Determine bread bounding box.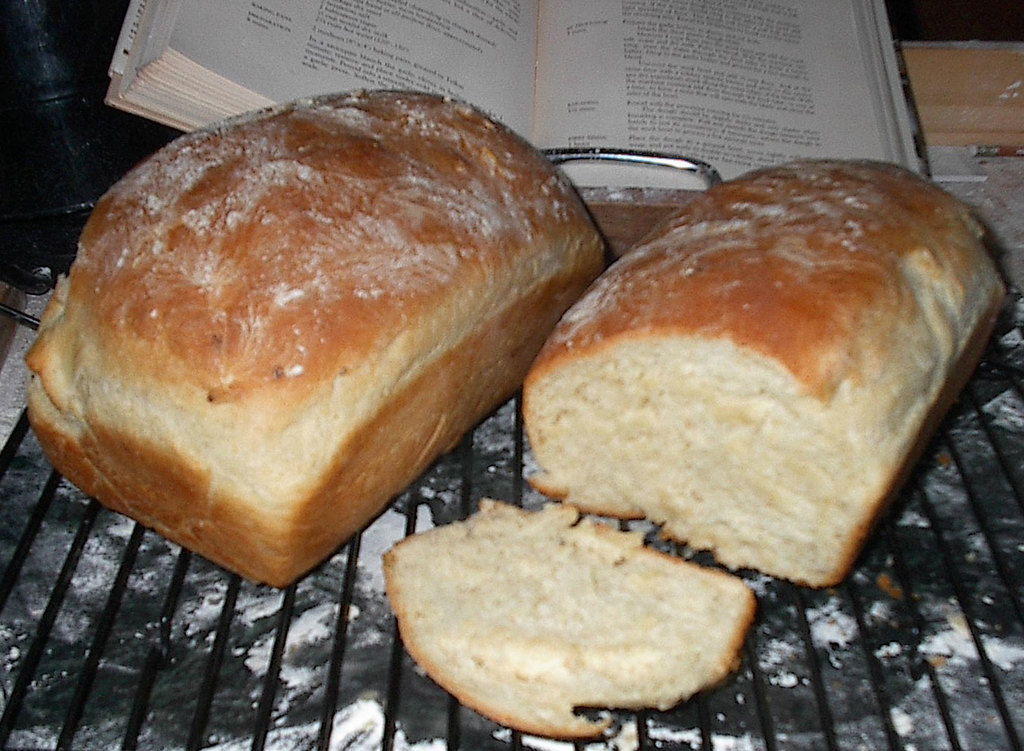
Determined: select_region(387, 501, 756, 734).
